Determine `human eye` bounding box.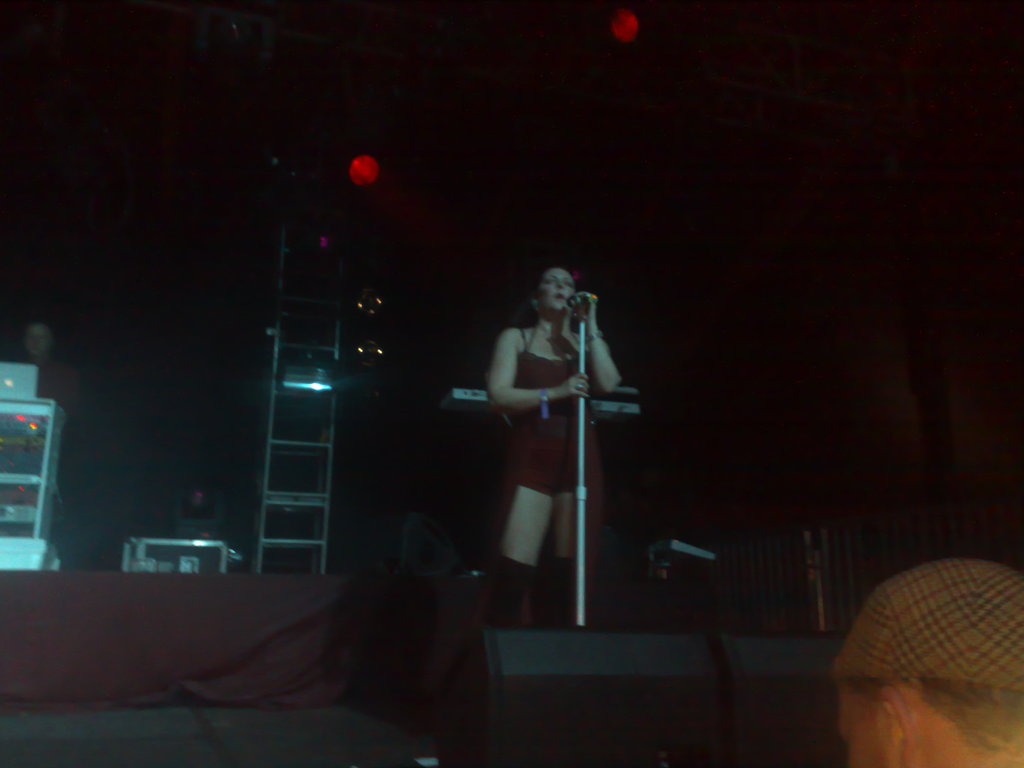
Determined: [x1=564, y1=279, x2=575, y2=288].
